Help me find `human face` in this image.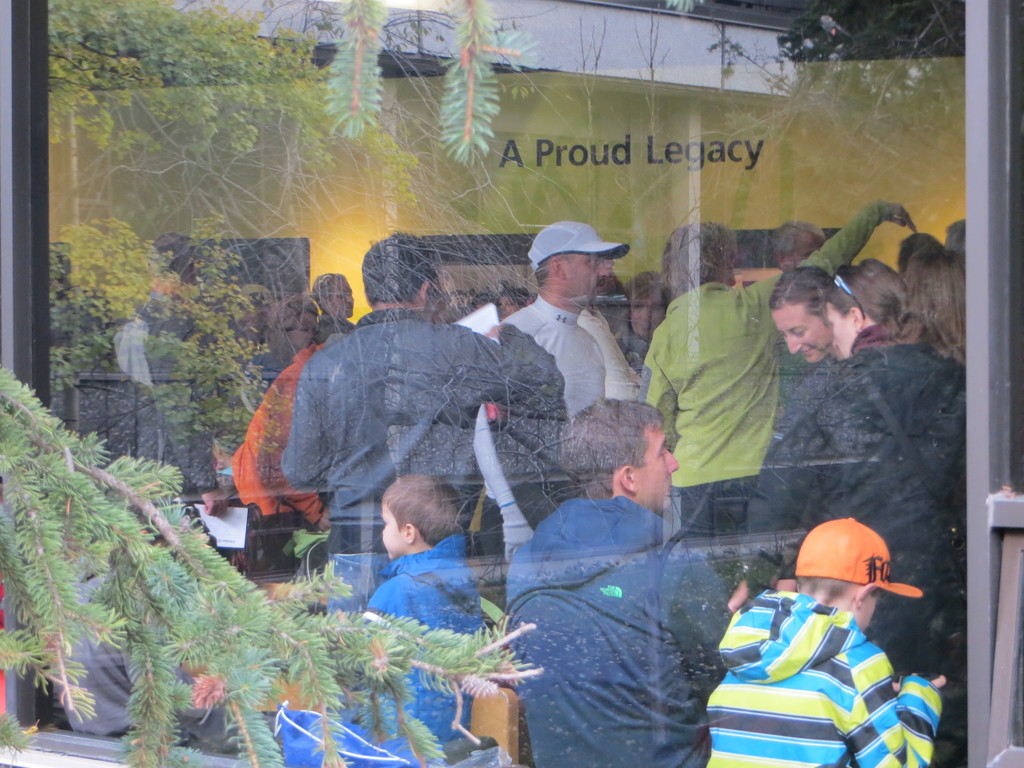
Found it: (567,255,607,299).
